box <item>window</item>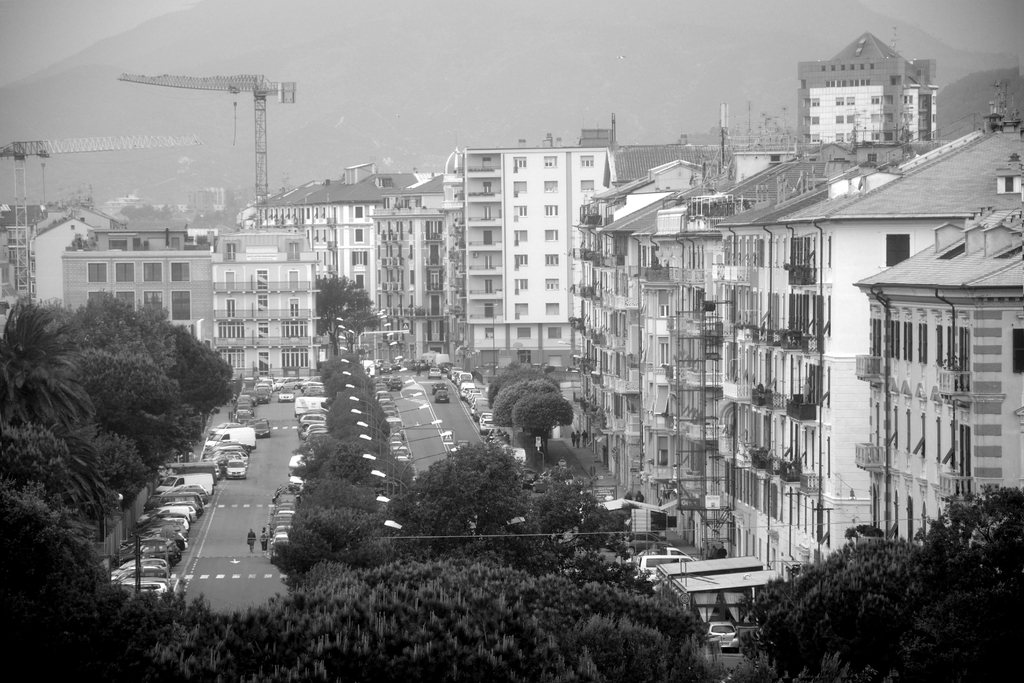
x1=352, y1=248, x2=368, y2=269
